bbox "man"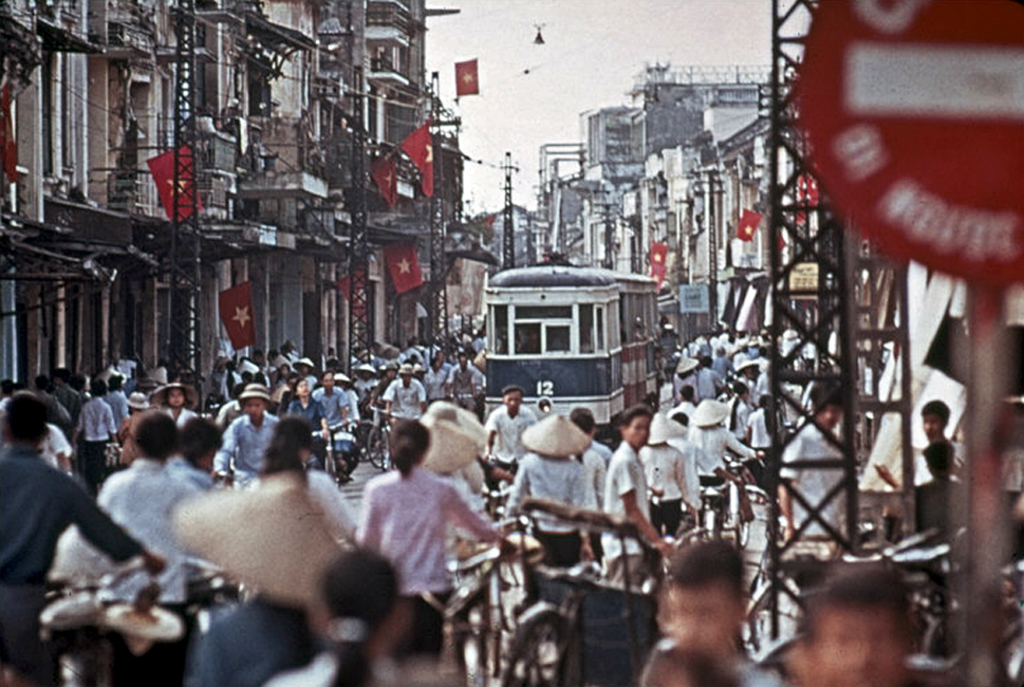
region(667, 388, 700, 433)
